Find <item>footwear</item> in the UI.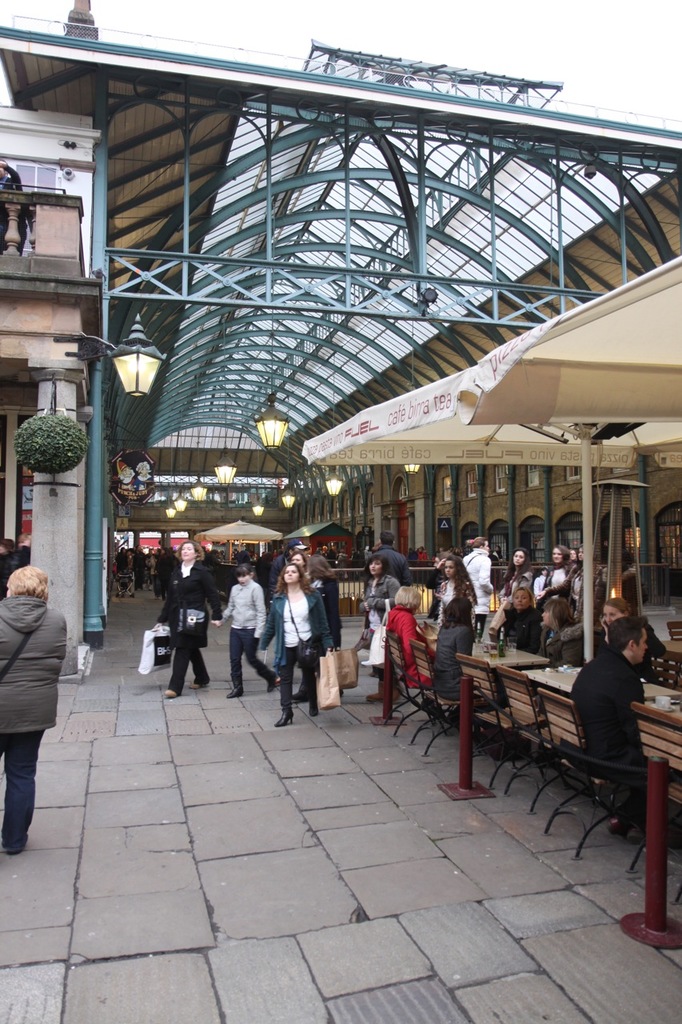
UI element at {"left": 277, "top": 706, "right": 295, "bottom": 726}.
